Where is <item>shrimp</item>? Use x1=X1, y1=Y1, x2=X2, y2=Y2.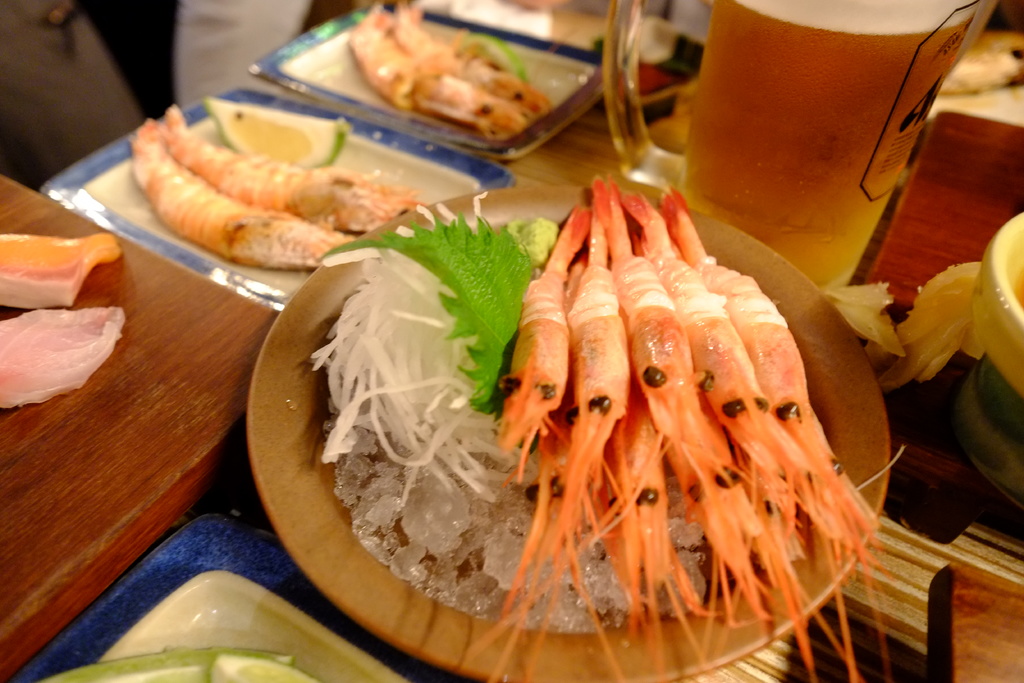
x1=126, y1=114, x2=344, y2=272.
